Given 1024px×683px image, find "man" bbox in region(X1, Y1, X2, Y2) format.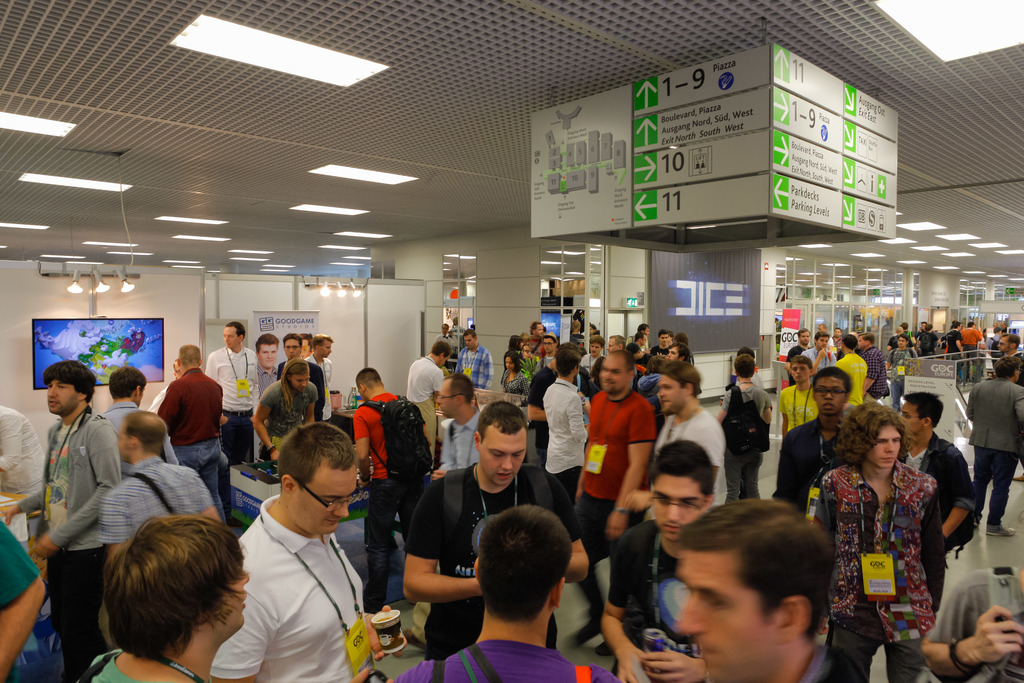
region(0, 363, 122, 682).
